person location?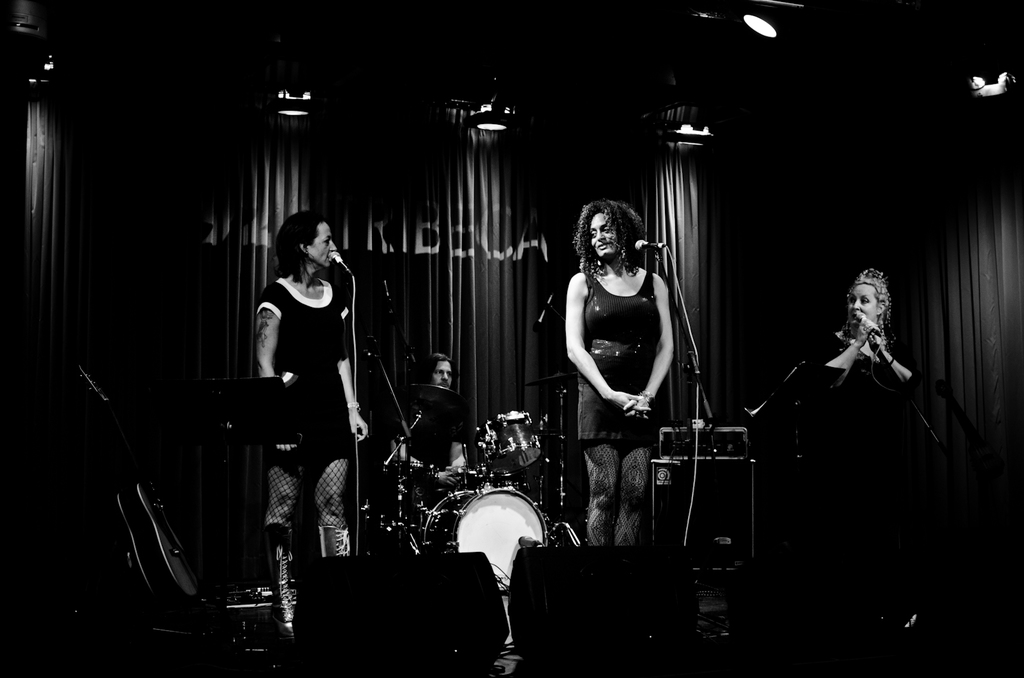
(left=792, top=262, right=914, bottom=397)
